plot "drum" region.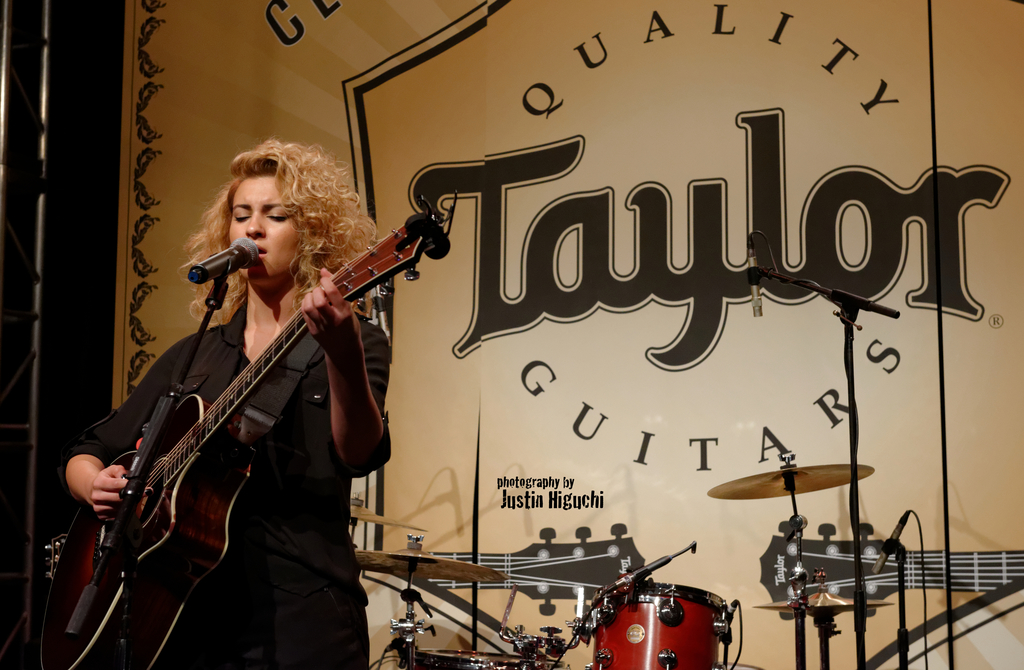
Plotted at left=721, top=662, right=762, bottom=669.
